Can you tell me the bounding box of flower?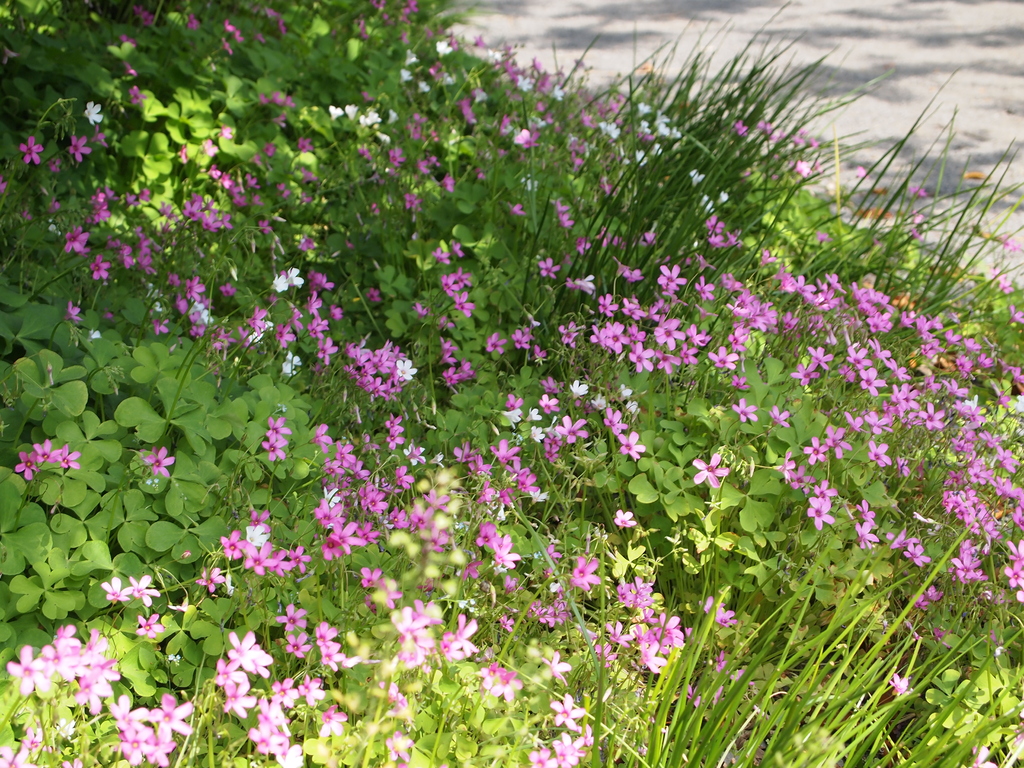
bbox(519, 745, 557, 767).
